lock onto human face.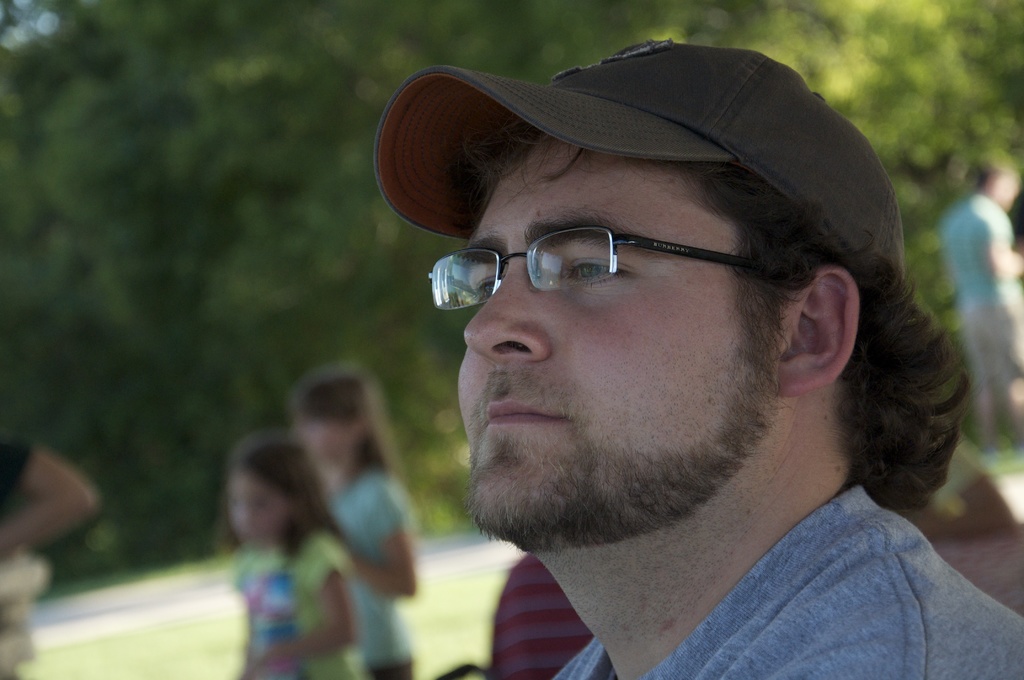
Locked: locate(228, 465, 292, 540).
